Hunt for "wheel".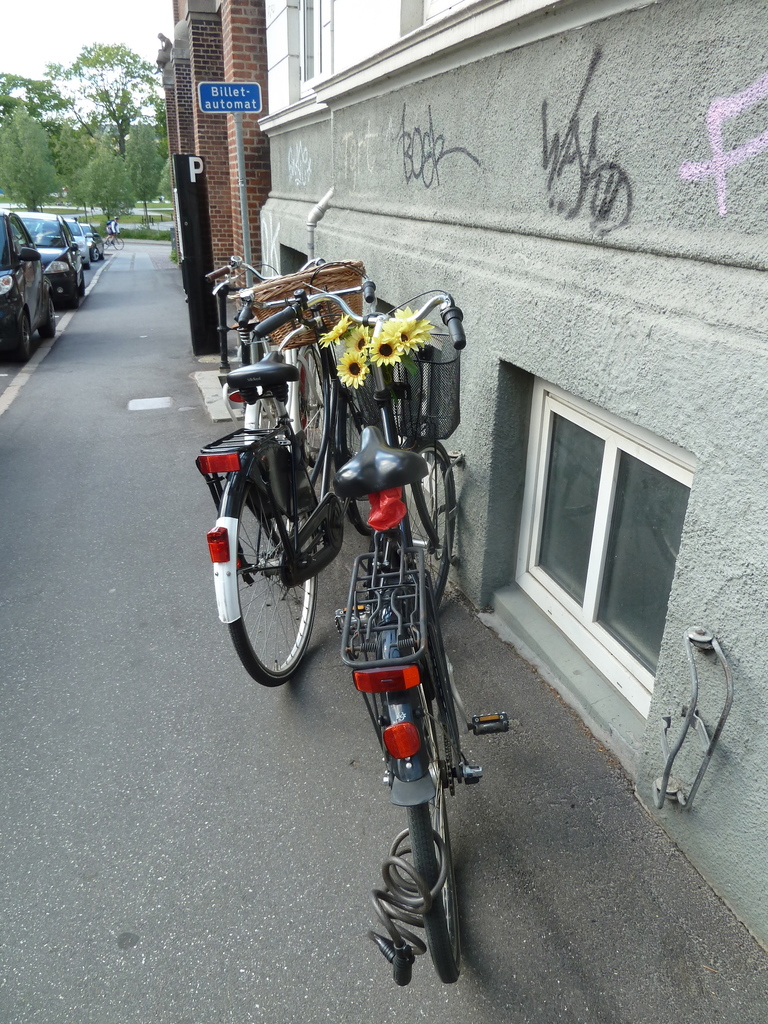
Hunted down at pyautogui.locateOnScreen(410, 609, 457, 991).
